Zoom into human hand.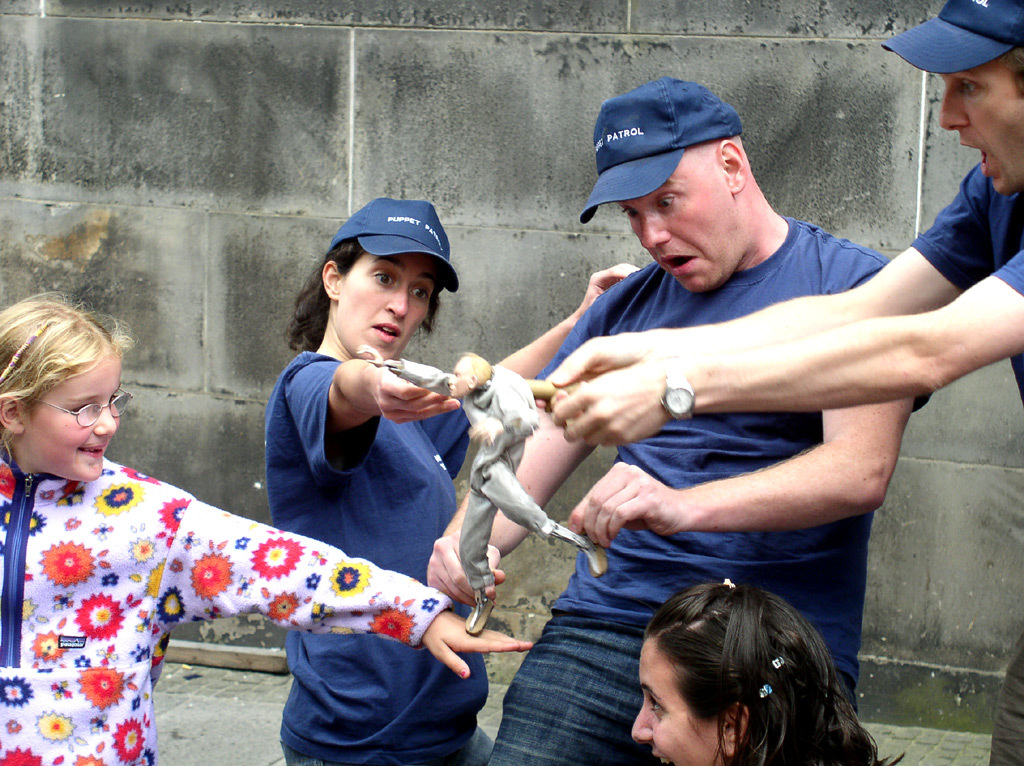
Zoom target: 363, 360, 463, 426.
